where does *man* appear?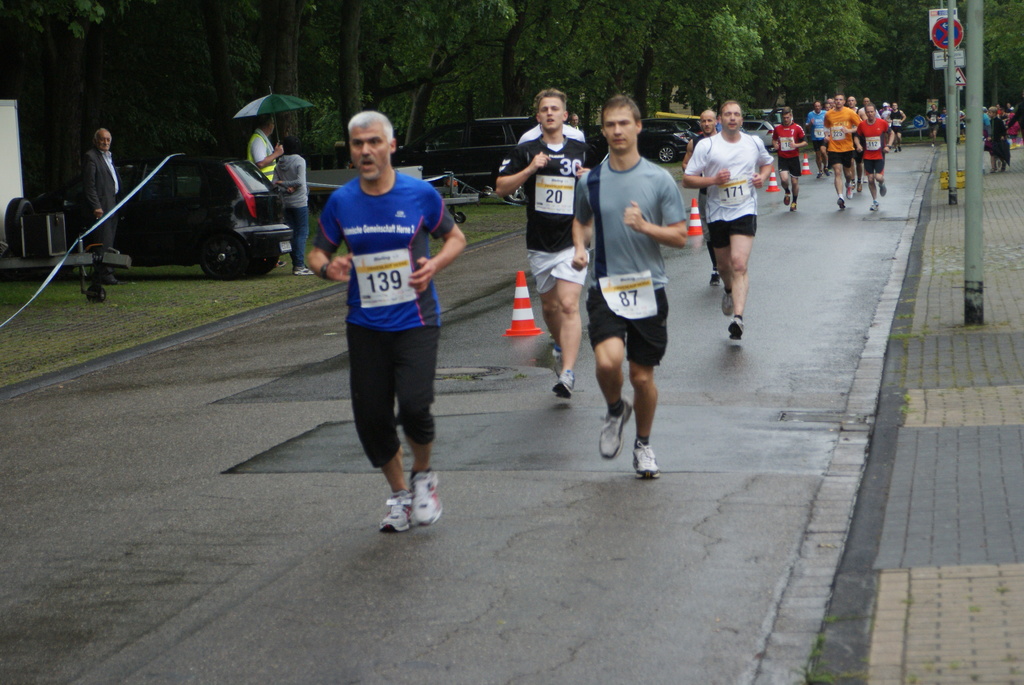
Appears at (855,106,897,207).
